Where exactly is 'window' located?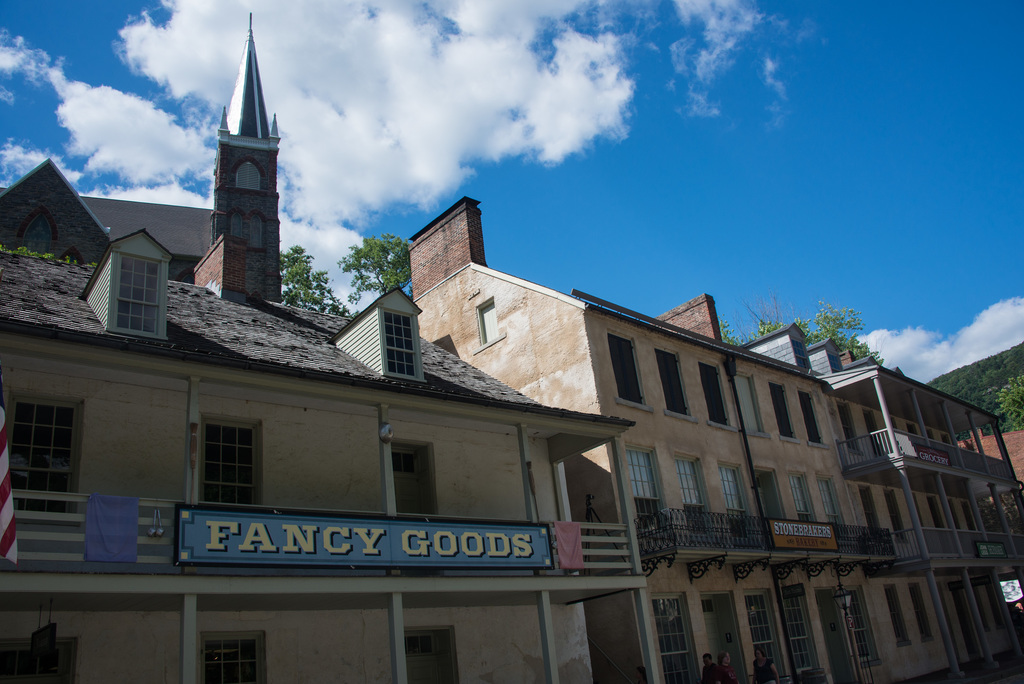
Its bounding box is x1=231 y1=210 x2=243 y2=238.
